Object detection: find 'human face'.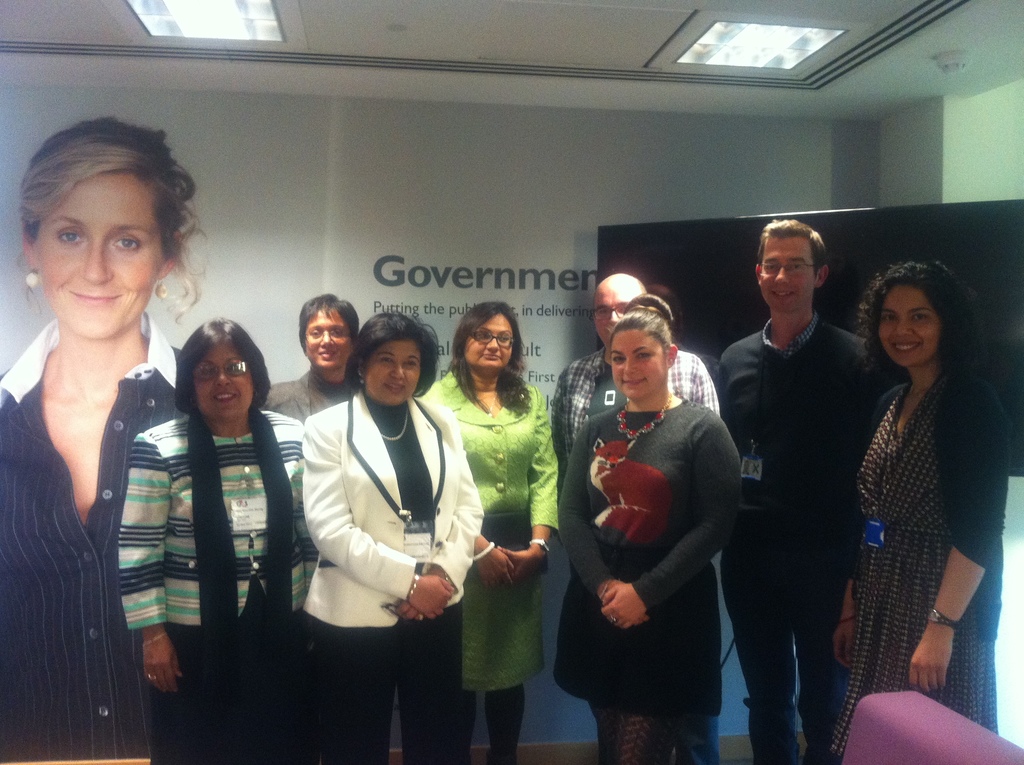
x1=612, y1=332, x2=666, y2=398.
